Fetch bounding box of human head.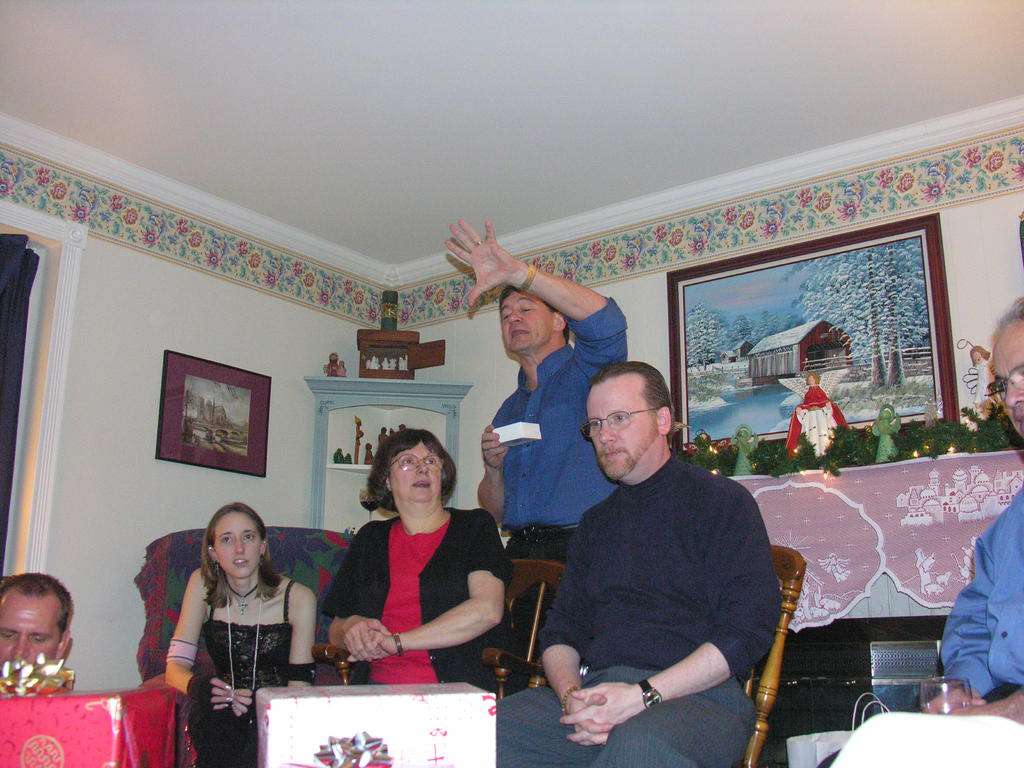
Bbox: bbox(377, 426, 456, 504).
